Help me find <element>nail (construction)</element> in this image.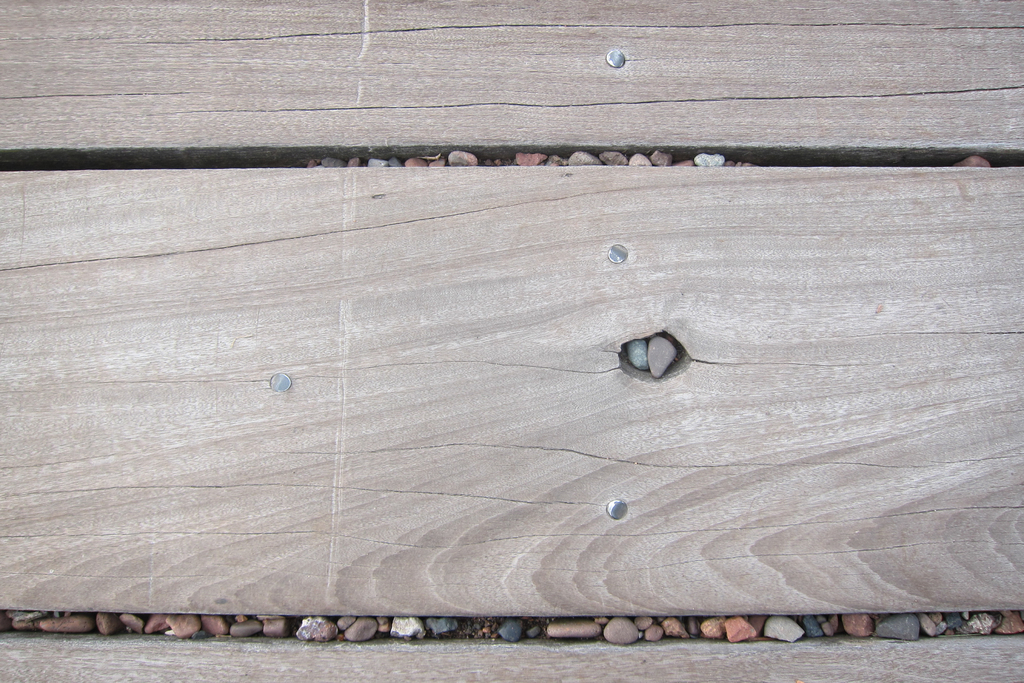
Found it: bbox(604, 49, 623, 68).
